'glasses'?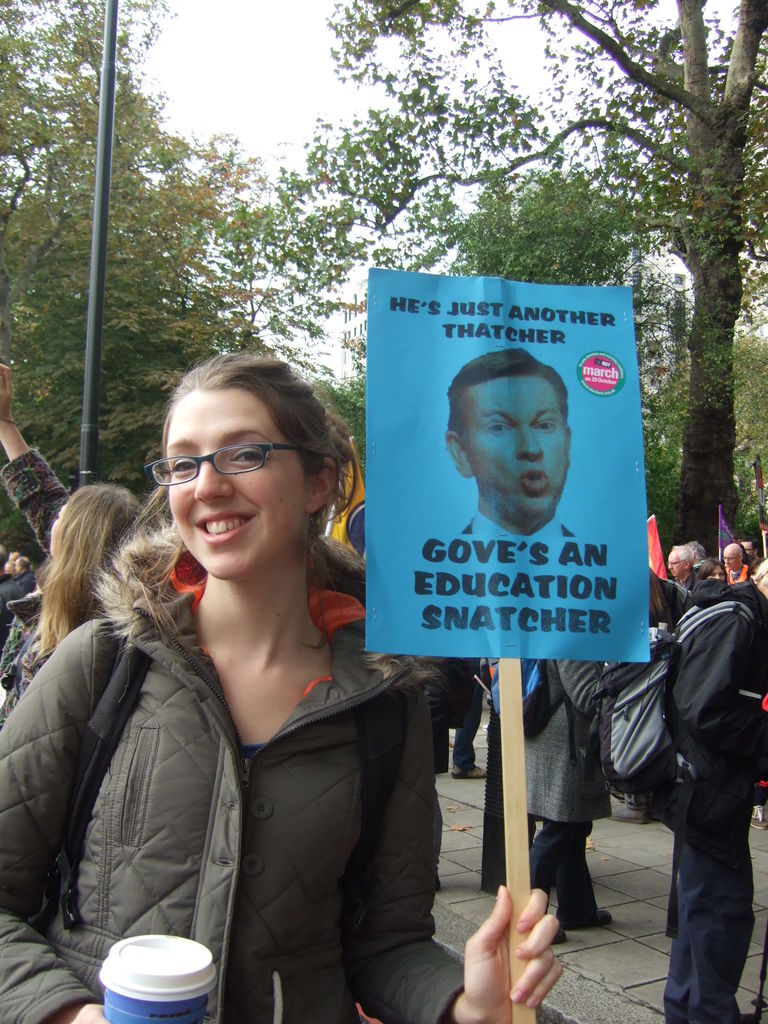
bbox(144, 436, 298, 491)
